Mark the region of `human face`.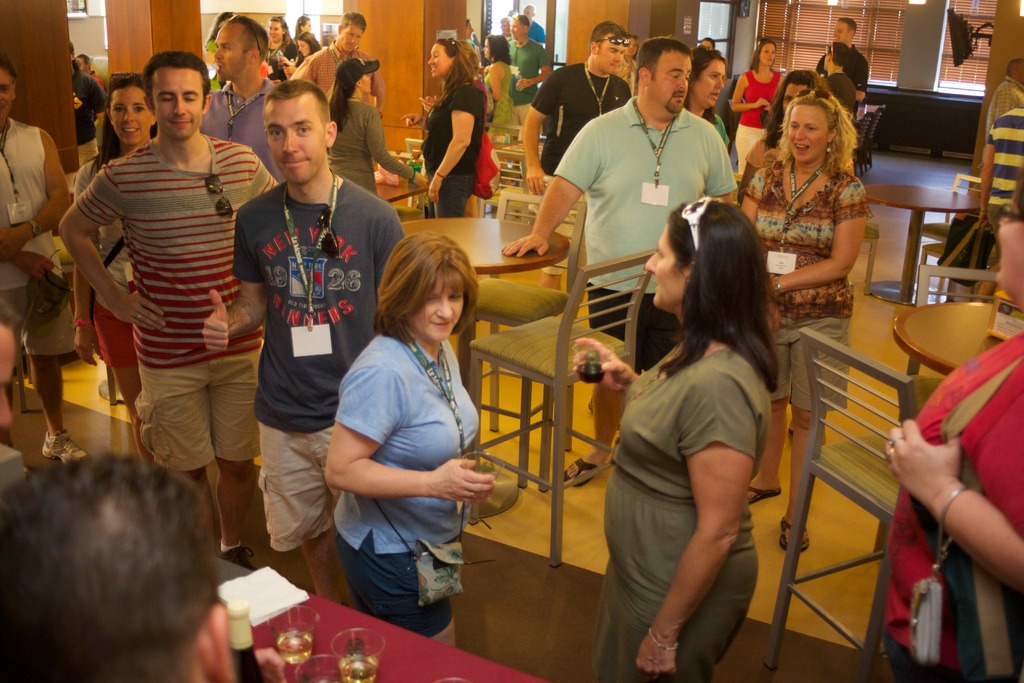
Region: pyautogui.locateOnScreen(696, 60, 724, 110).
